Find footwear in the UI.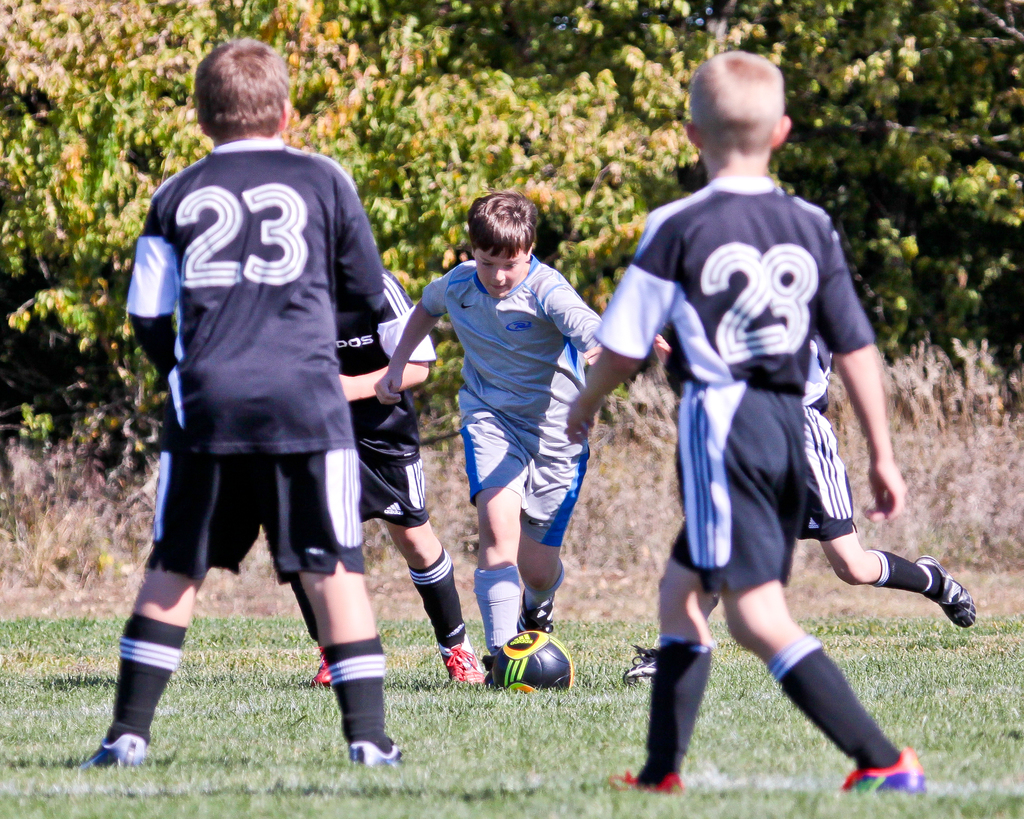
UI element at 916,554,982,634.
